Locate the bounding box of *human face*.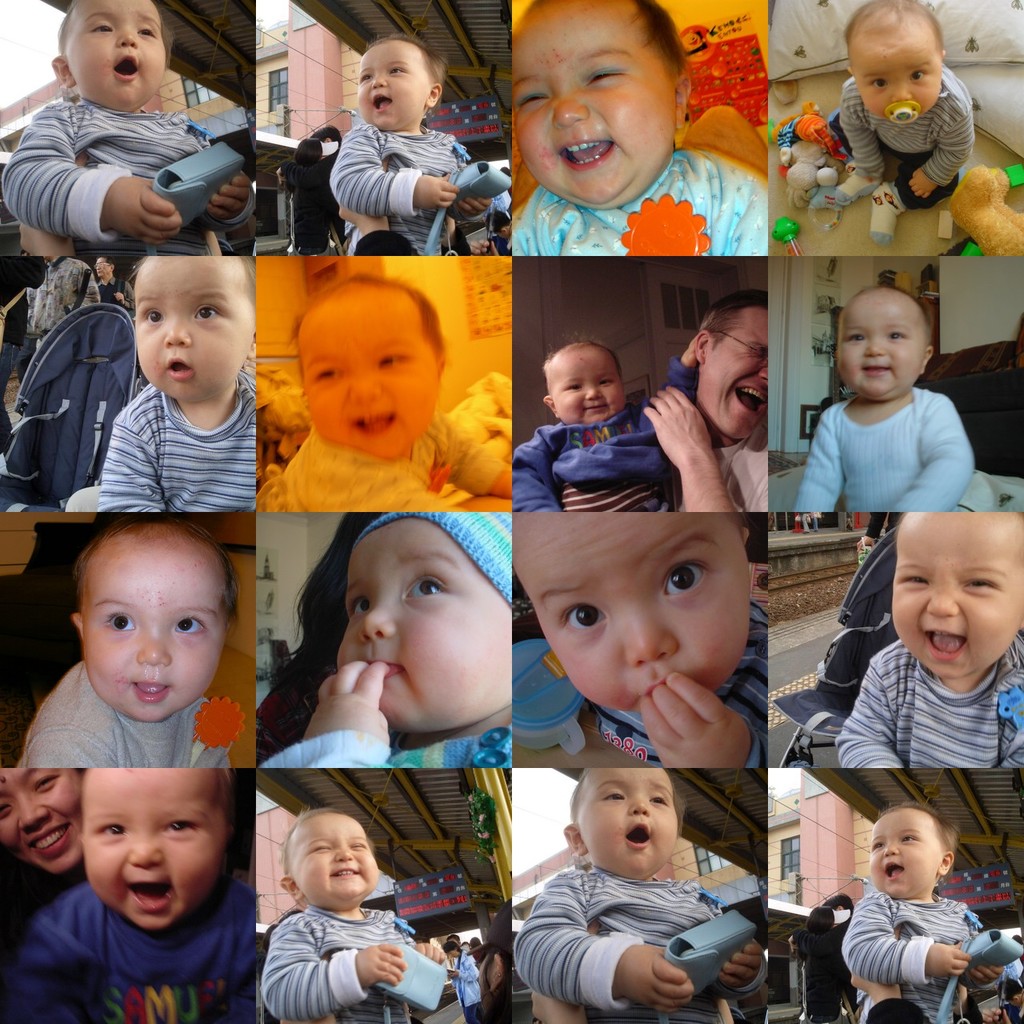
Bounding box: [514,0,674,208].
